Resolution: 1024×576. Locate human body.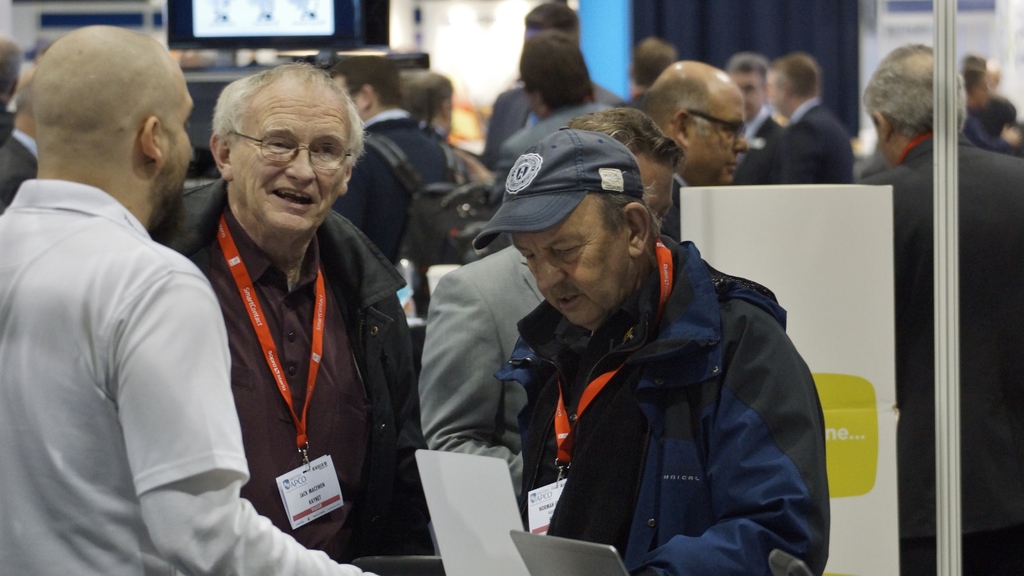
BBox(760, 52, 849, 184).
